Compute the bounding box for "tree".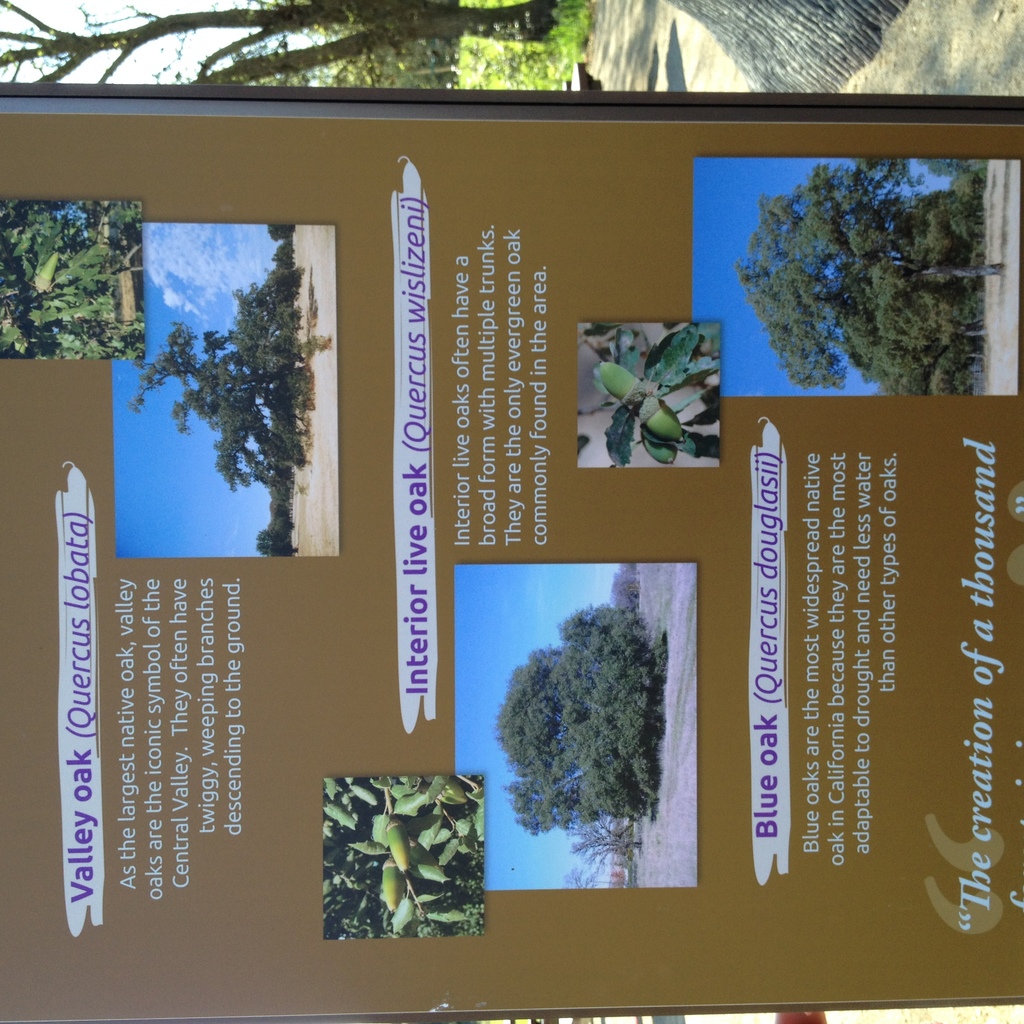
x1=127, y1=225, x2=321, y2=562.
